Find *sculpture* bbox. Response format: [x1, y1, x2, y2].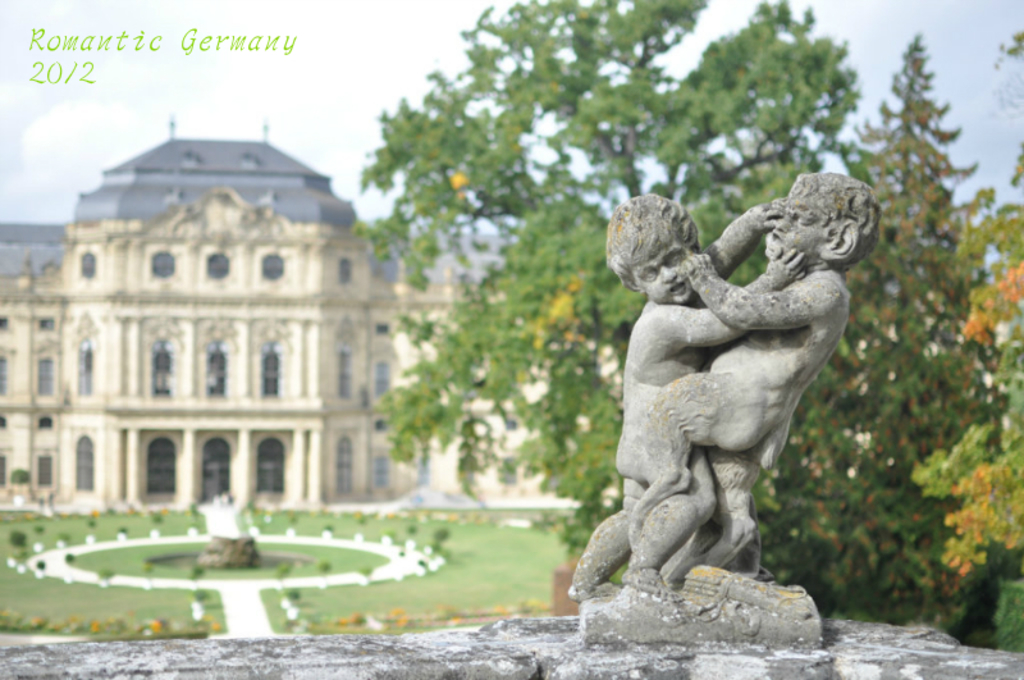
[553, 183, 819, 622].
